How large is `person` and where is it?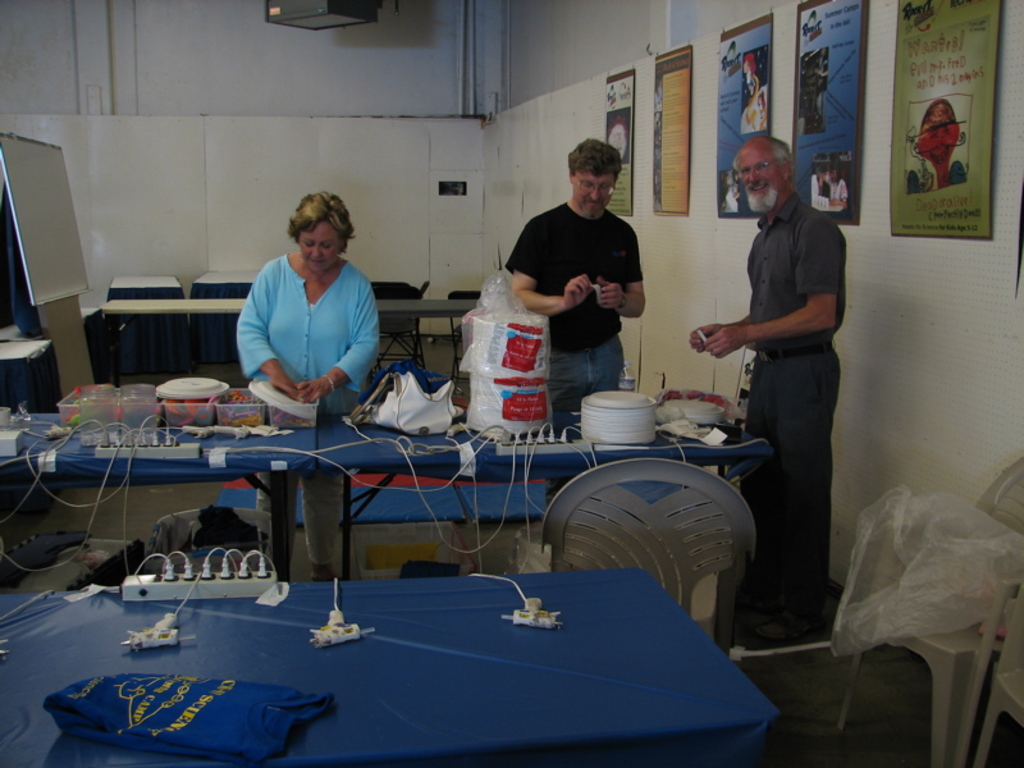
Bounding box: [234, 195, 389, 581].
